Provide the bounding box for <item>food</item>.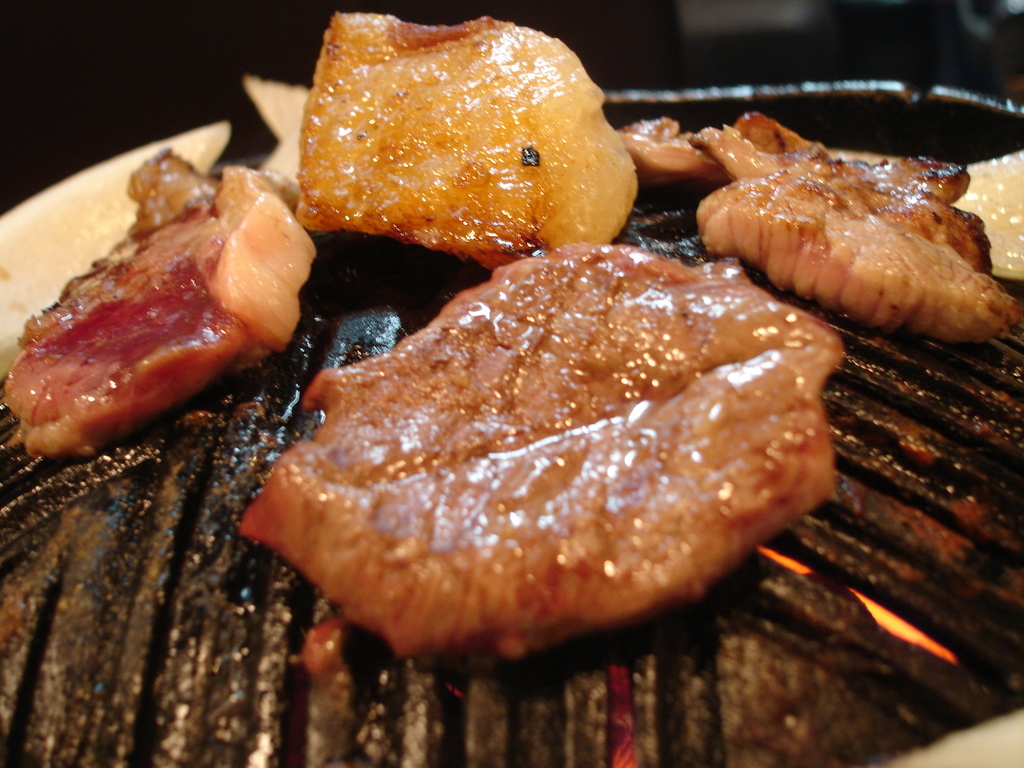
bbox=[249, 246, 845, 666].
